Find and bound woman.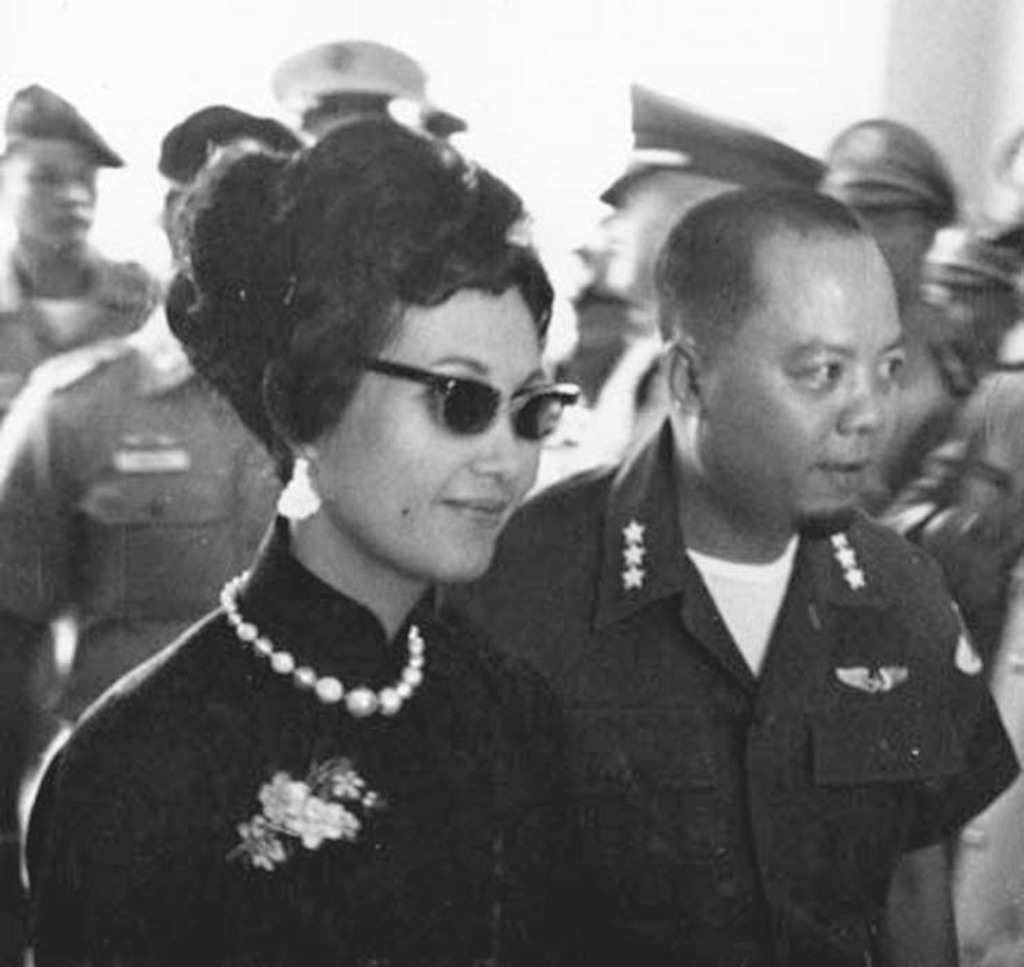
Bound: bbox(43, 51, 685, 966).
